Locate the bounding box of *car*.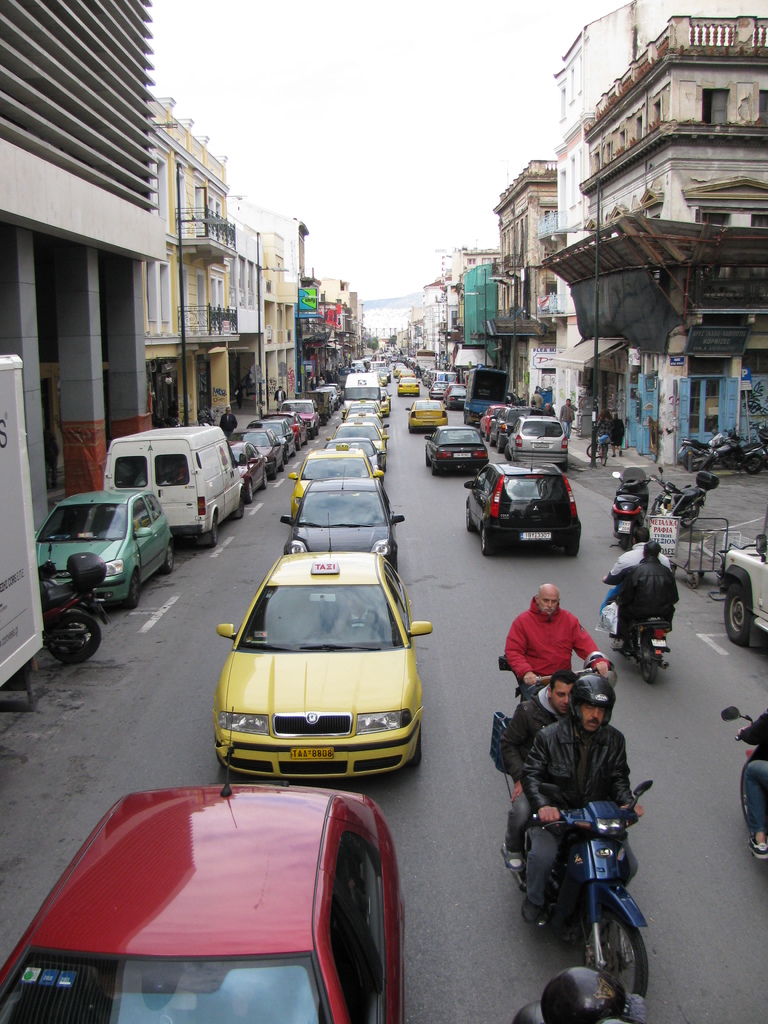
Bounding box: pyautogui.locateOnScreen(344, 403, 384, 420).
